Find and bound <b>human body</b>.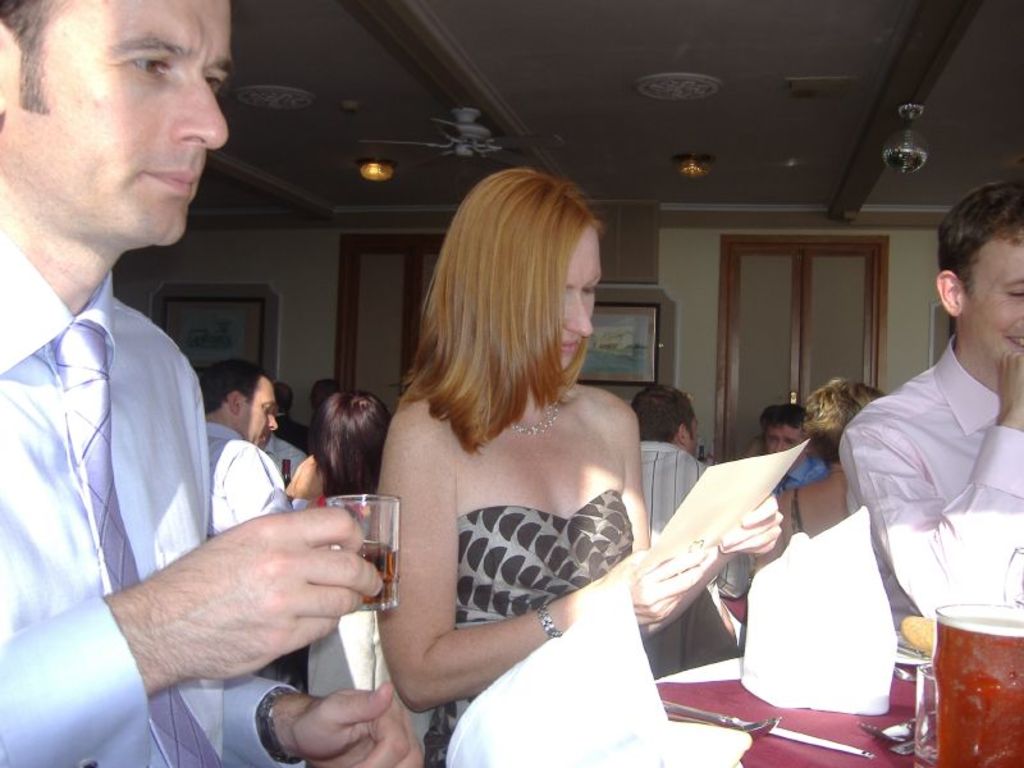
Bound: detection(270, 220, 826, 765).
